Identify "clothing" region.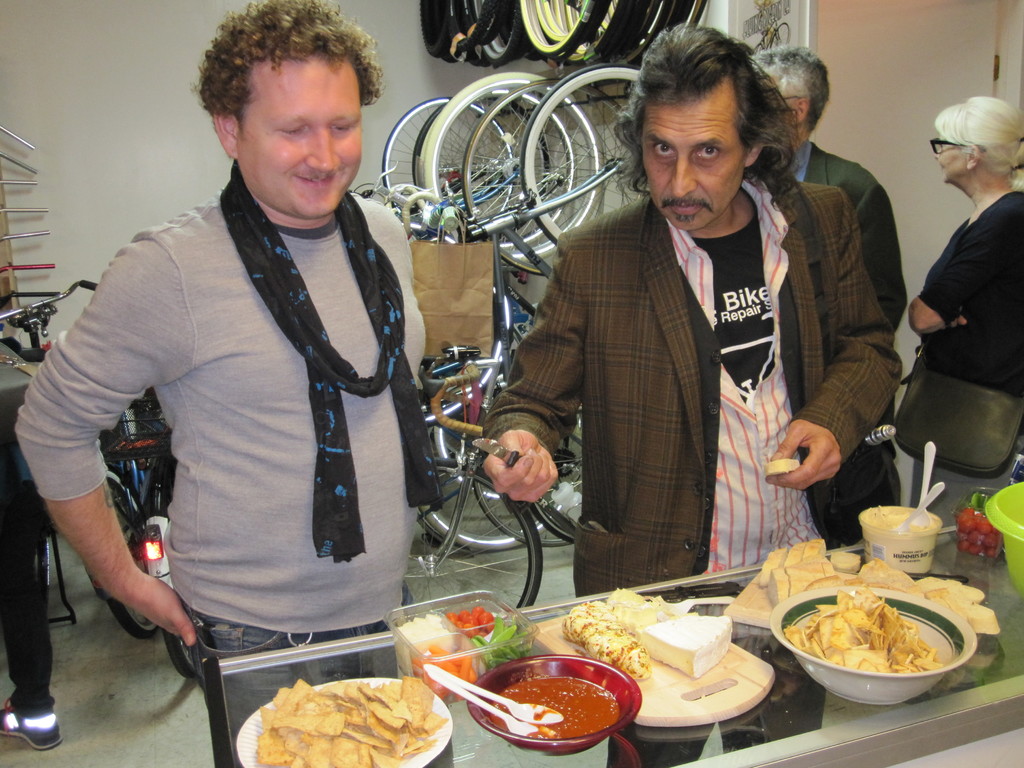
Region: (left=511, top=129, right=890, bottom=622).
